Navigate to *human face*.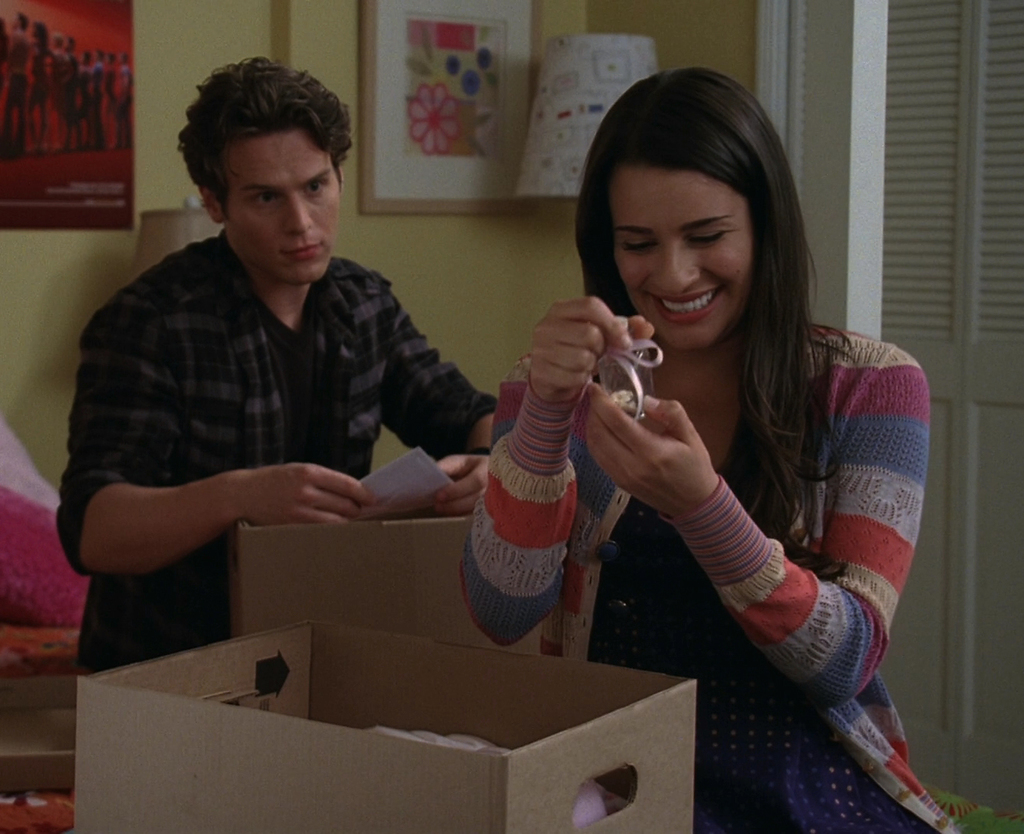
Navigation target: 611/160/749/351.
